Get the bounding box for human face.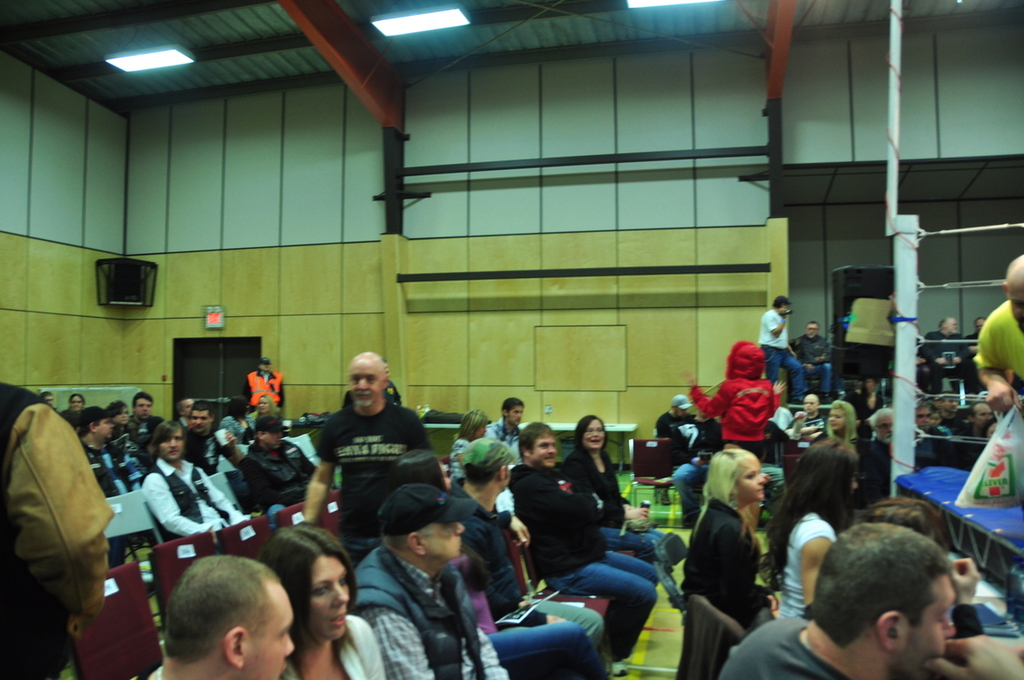
region(244, 583, 292, 679).
